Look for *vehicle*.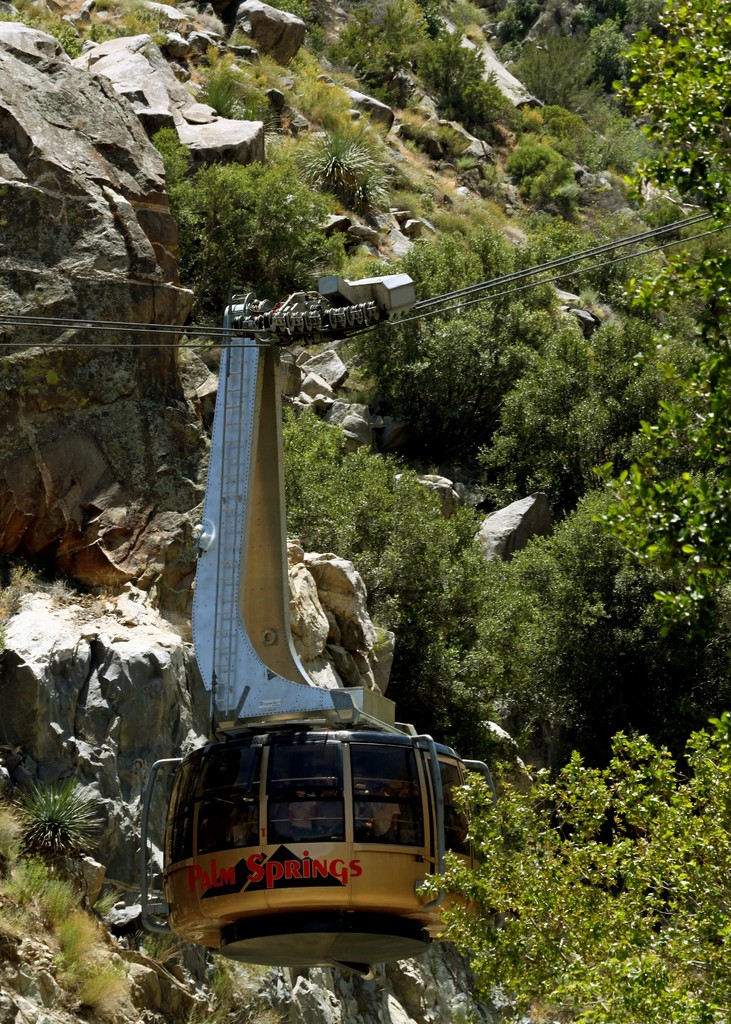
Found: [188,718,485,939].
